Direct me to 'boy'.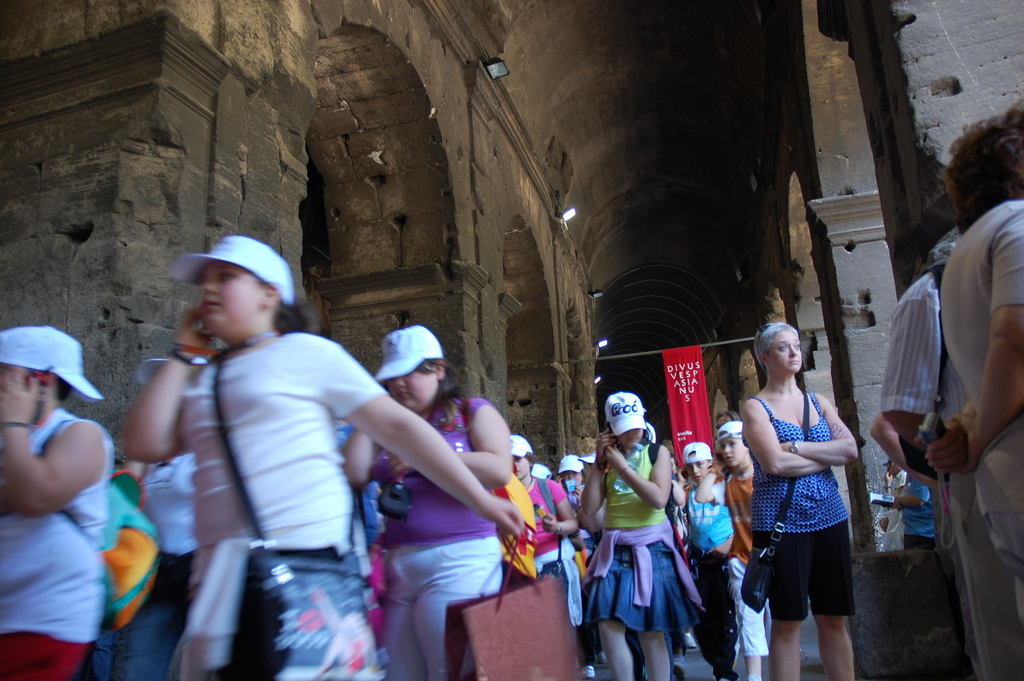
Direction: BBox(509, 434, 582, 623).
